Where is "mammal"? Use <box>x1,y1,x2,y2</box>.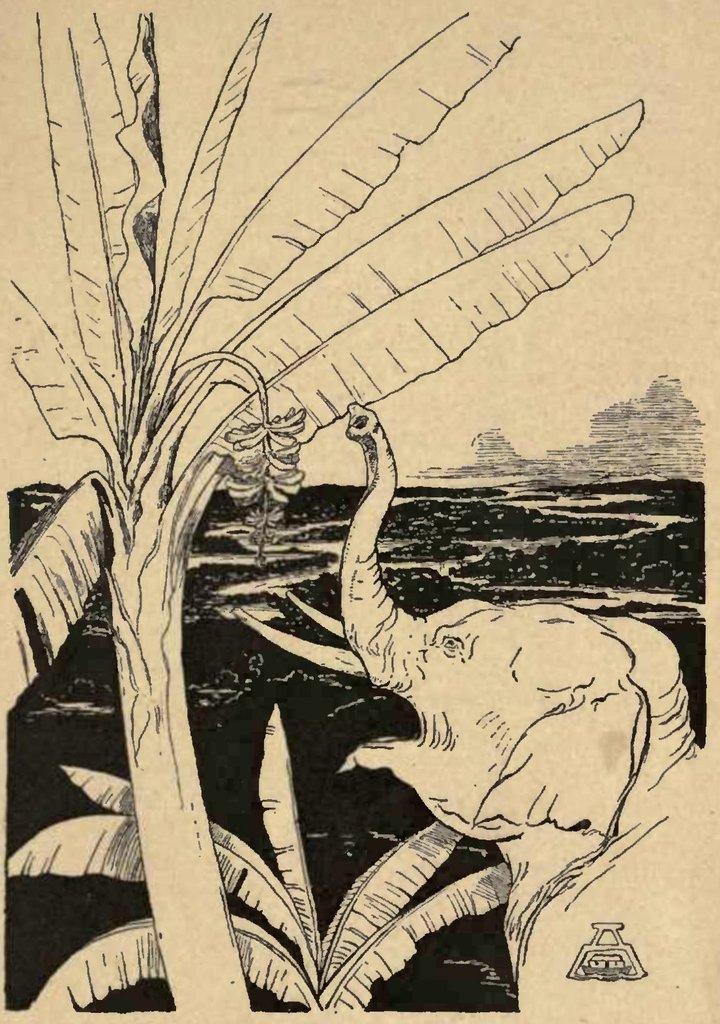
<box>331,394,708,1010</box>.
